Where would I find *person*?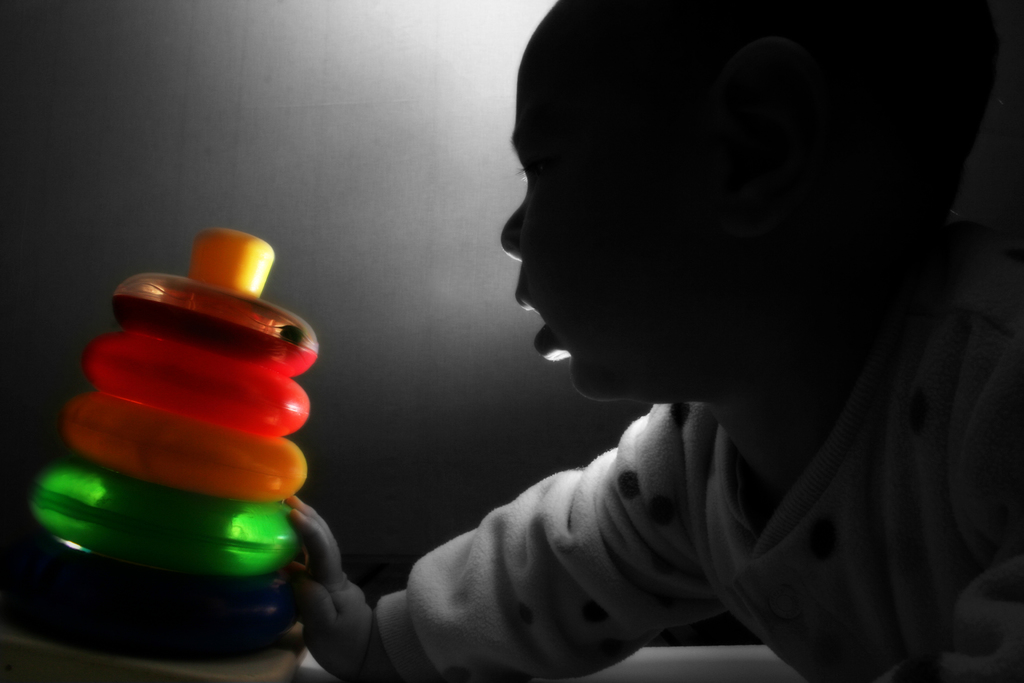
At pyautogui.locateOnScreen(289, 0, 1023, 682).
